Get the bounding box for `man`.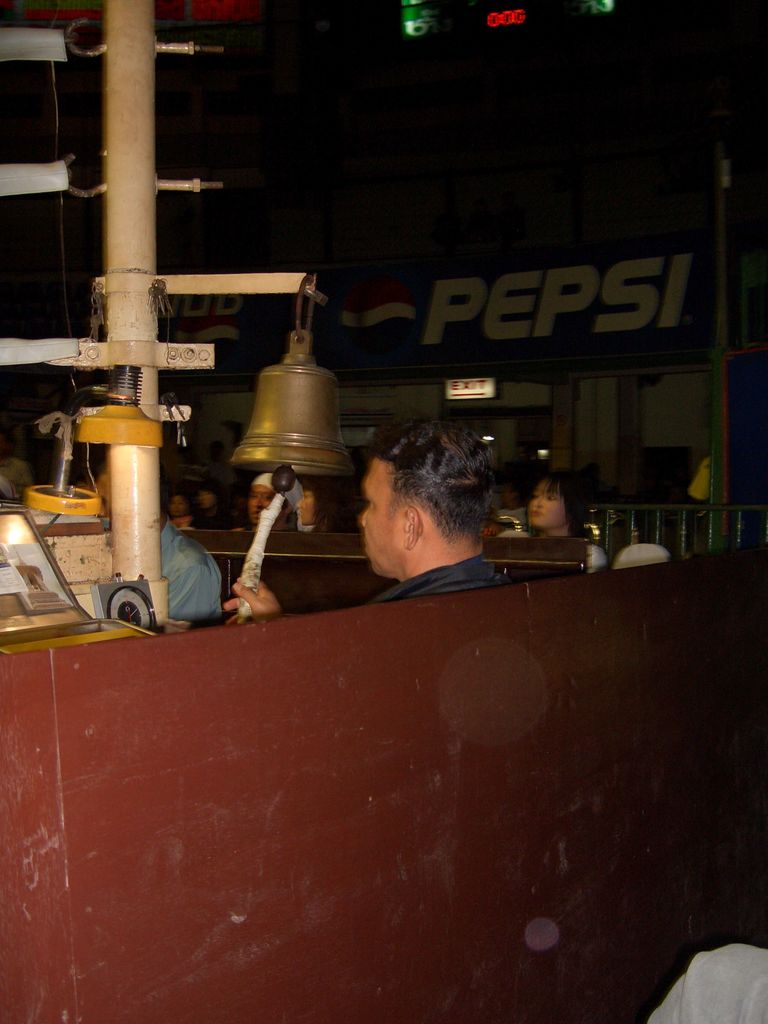
<box>240,470,305,534</box>.
